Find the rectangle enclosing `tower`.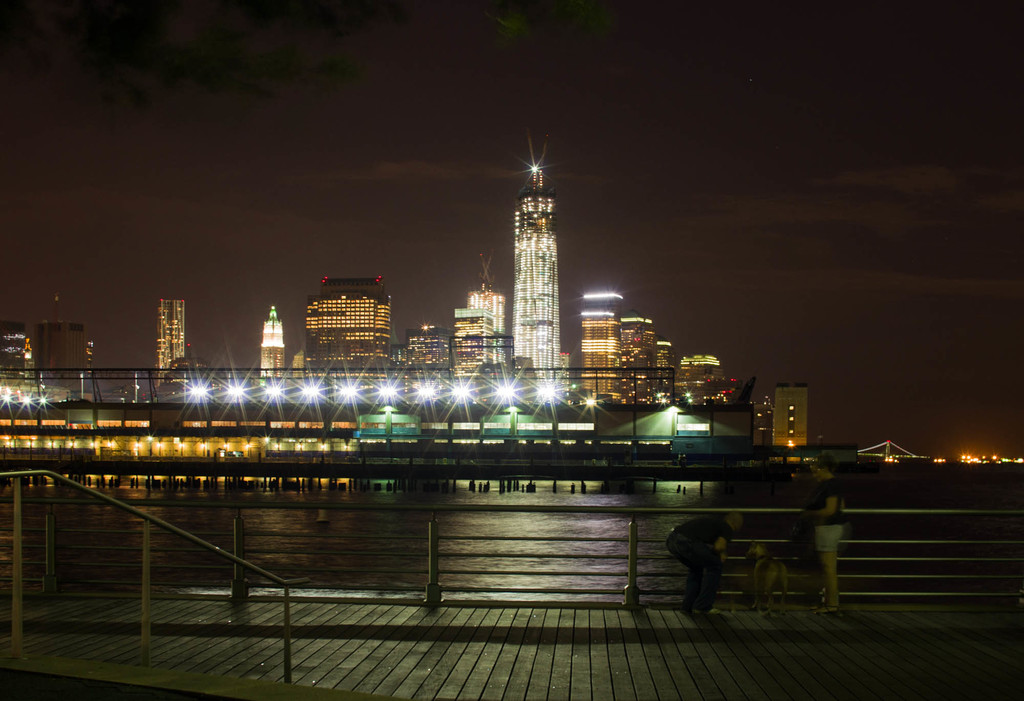
crop(646, 345, 668, 411).
